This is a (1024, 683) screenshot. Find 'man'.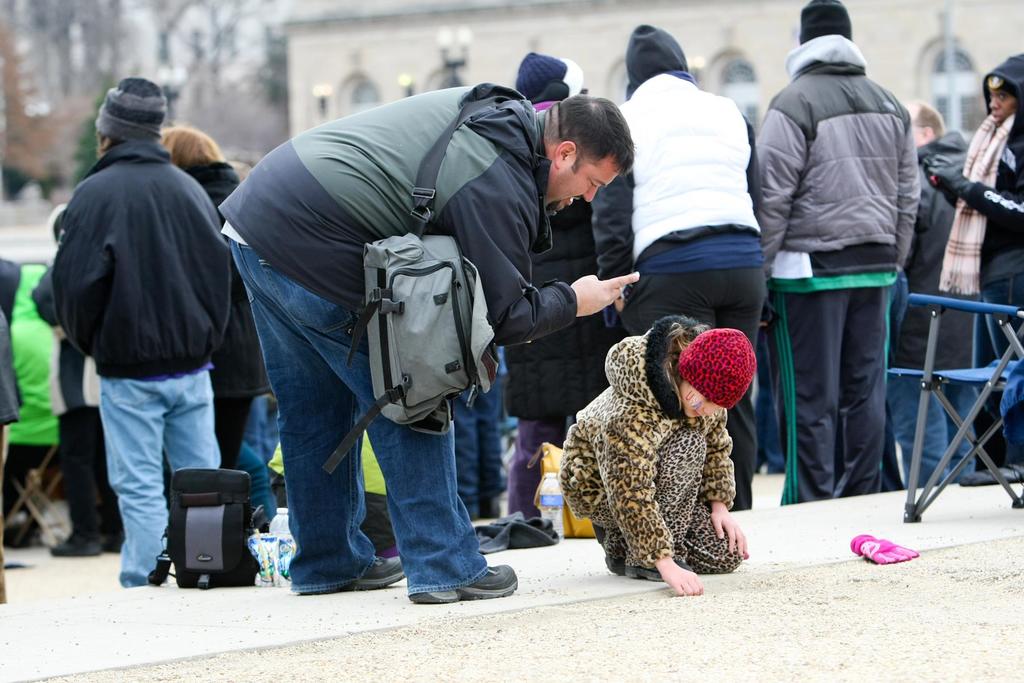
Bounding box: rect(745, 0, 920, 508).
